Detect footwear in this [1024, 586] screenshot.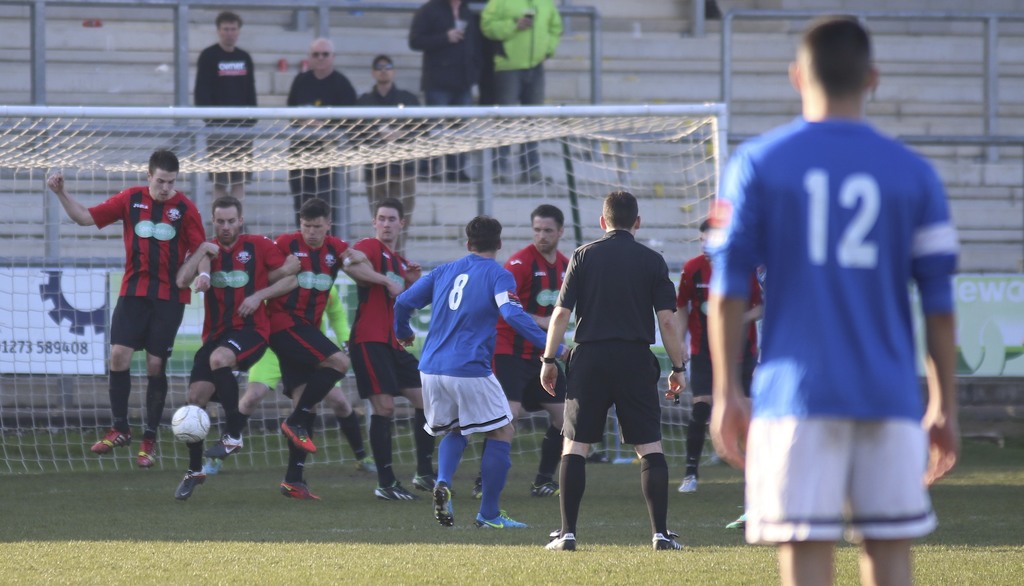
Detection: Rect(208, 428, 243, 454).
